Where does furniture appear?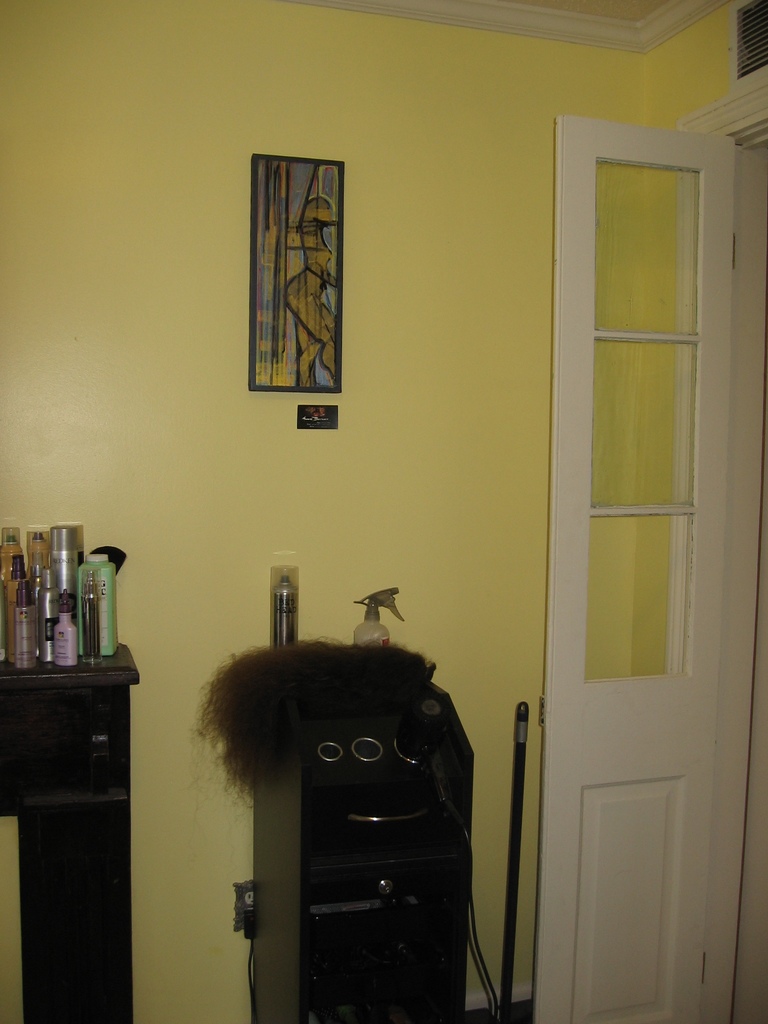
Appears at 189/687/476/1023.
